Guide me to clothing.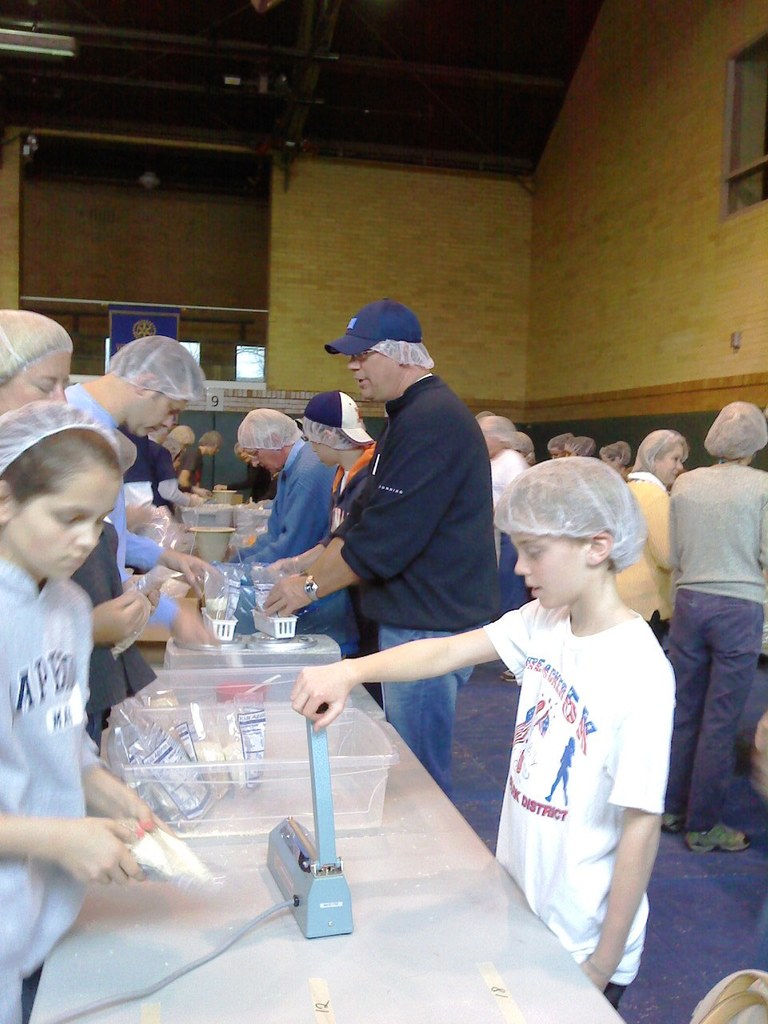
Guidance: BBox(2, 558, 88, 1023).
